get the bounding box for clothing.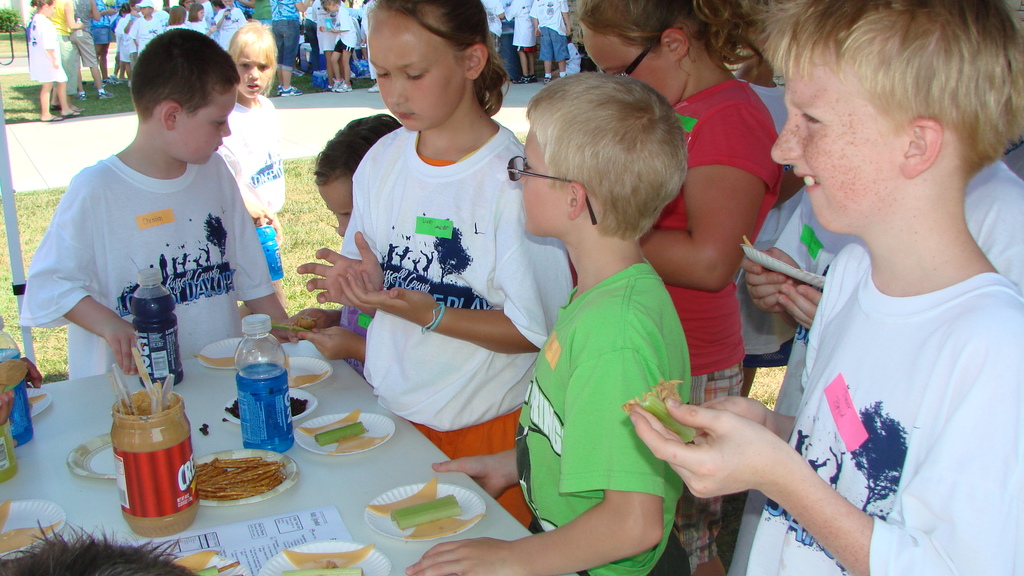
locate(746, 76, 800, 365).
